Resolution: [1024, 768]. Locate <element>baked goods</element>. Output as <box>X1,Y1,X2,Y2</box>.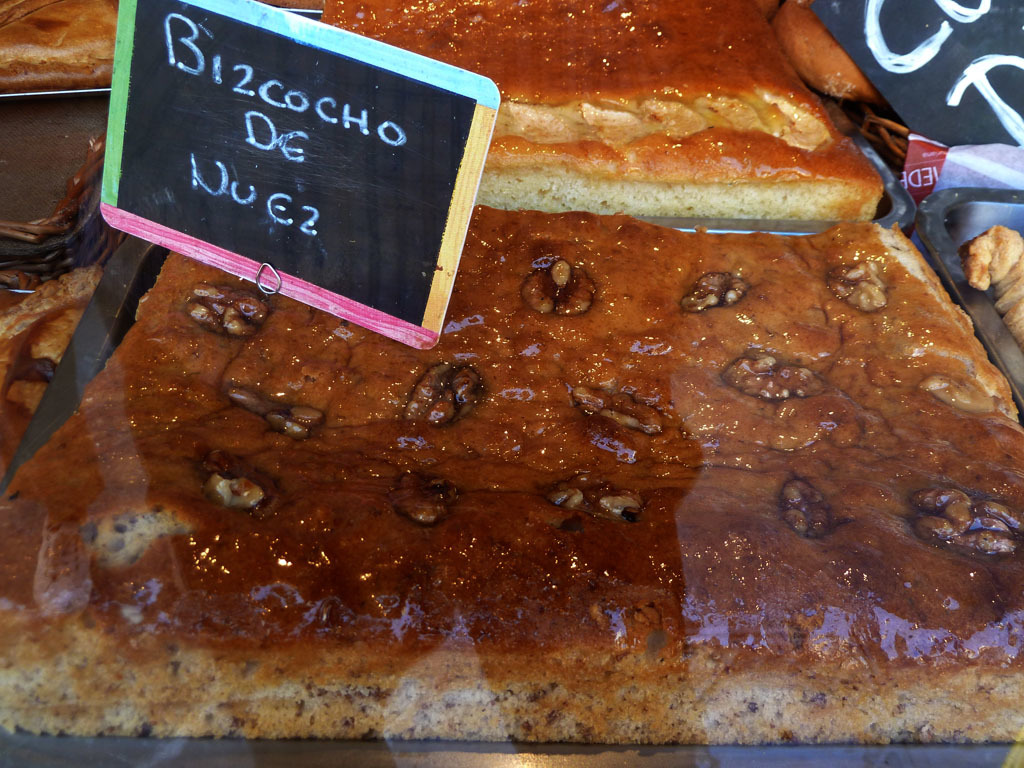
<box>0,0,116,86</box>.
